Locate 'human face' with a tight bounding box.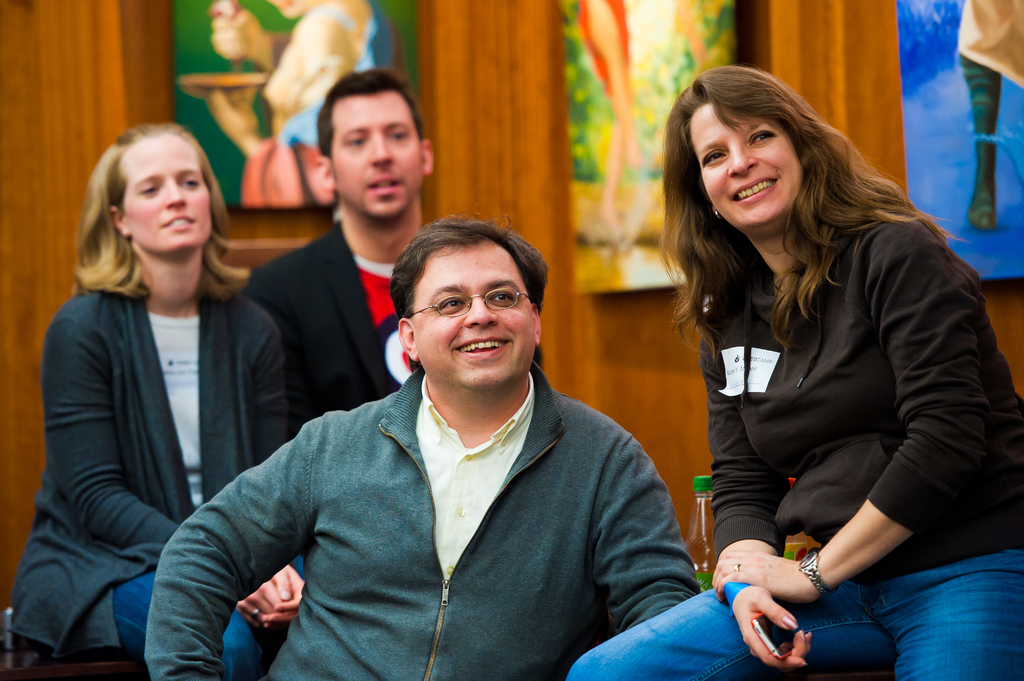
[x1=122, y1=136, x2=214, y2=247].
